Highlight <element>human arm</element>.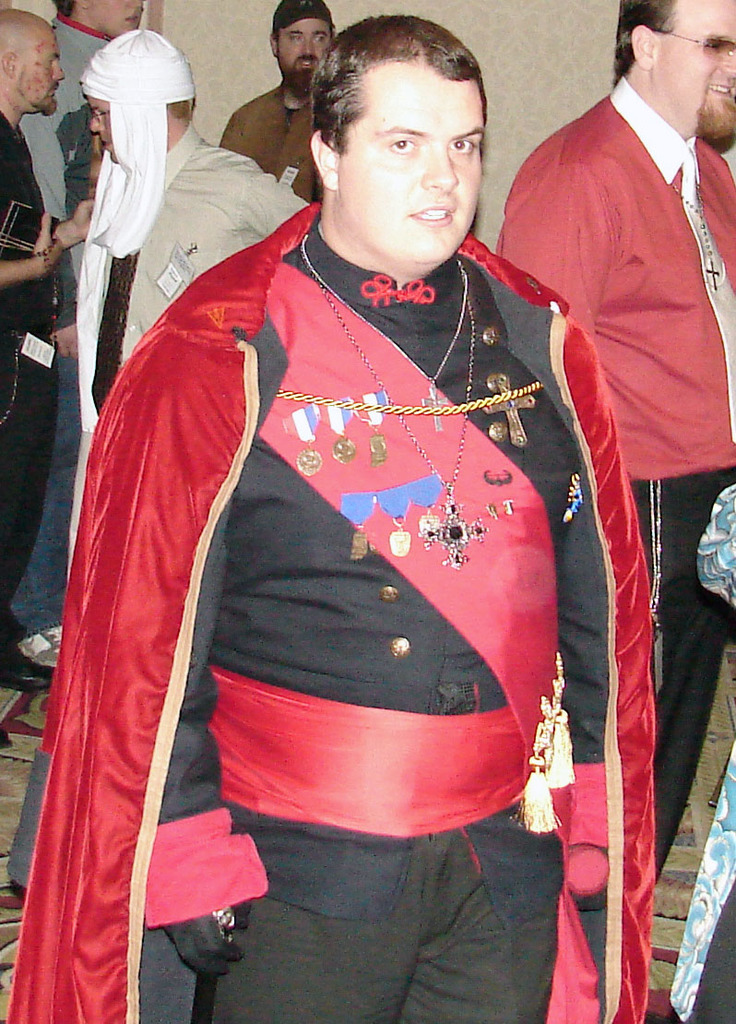
Highlighted region: box(501, 151, 655, 971).
